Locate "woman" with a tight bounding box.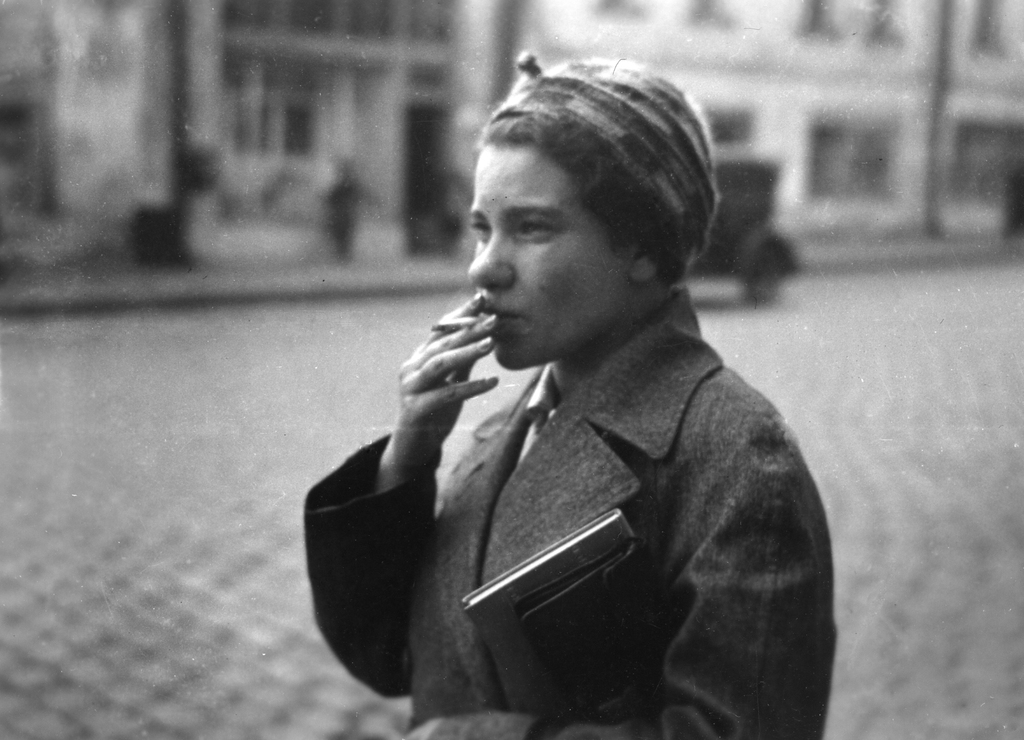
Rect(300, 54, 835, 739).
